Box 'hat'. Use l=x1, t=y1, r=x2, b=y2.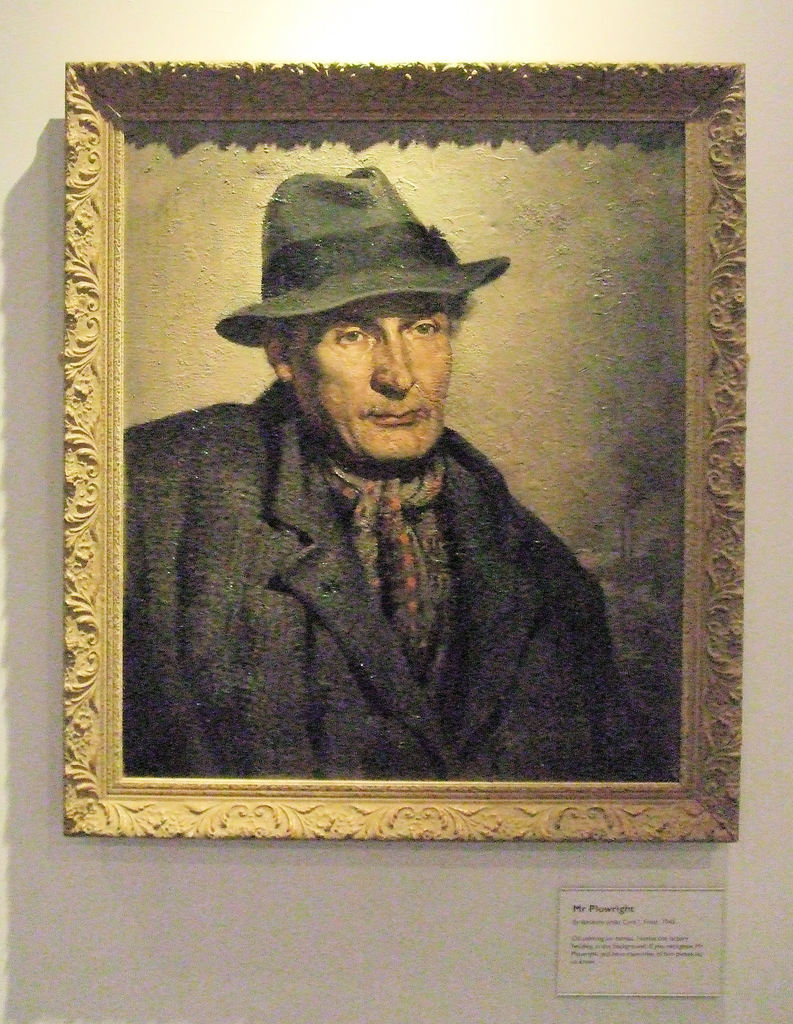
l=216, t=166, r=509, b=349.
